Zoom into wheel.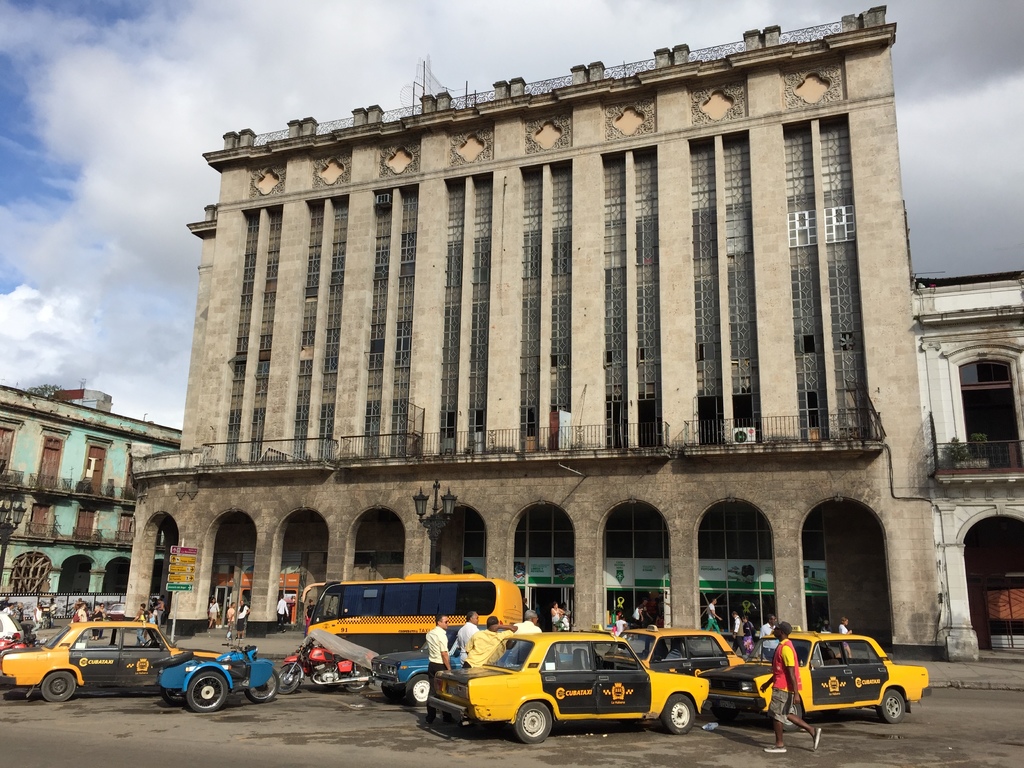
Zoom target: [340,668,368,696].
